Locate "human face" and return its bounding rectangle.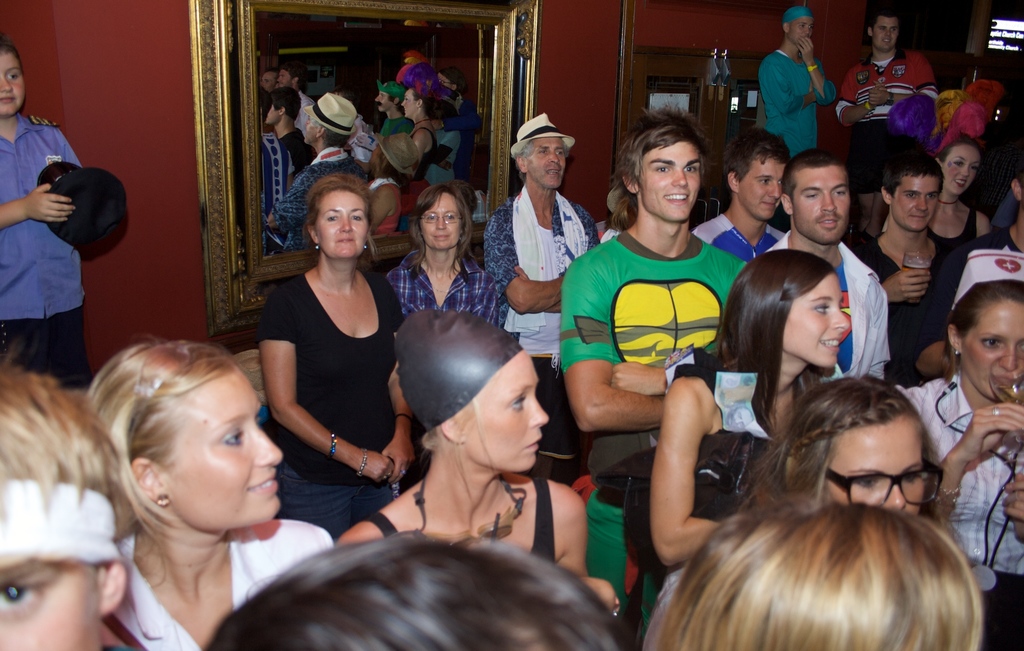
527 132 568 188.
